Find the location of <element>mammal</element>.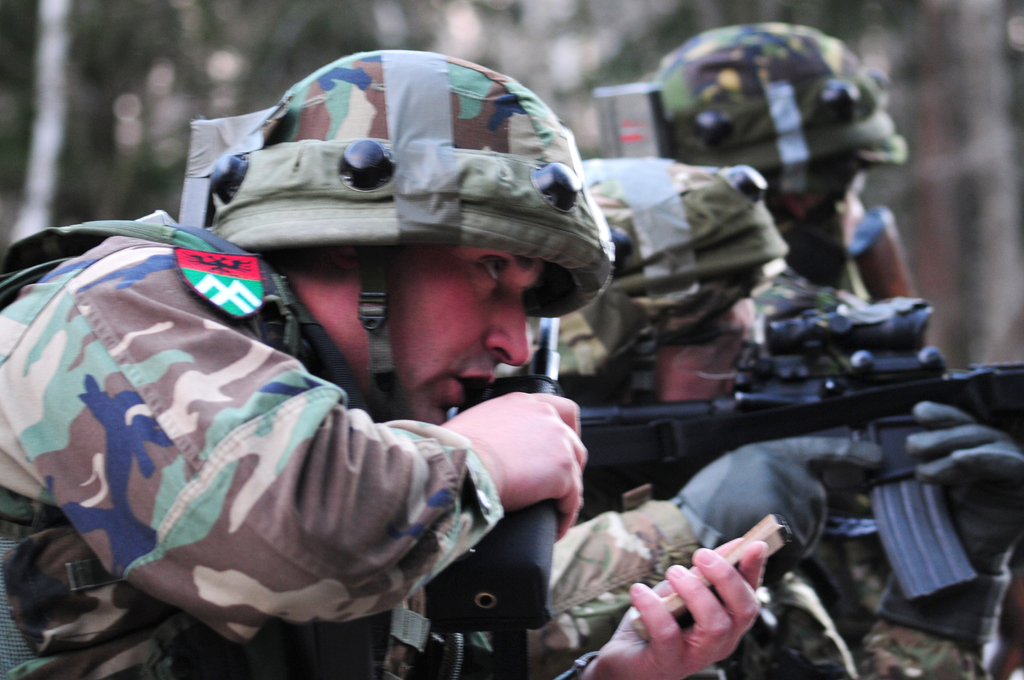
Location: detection(0, 47, 762, 679).
